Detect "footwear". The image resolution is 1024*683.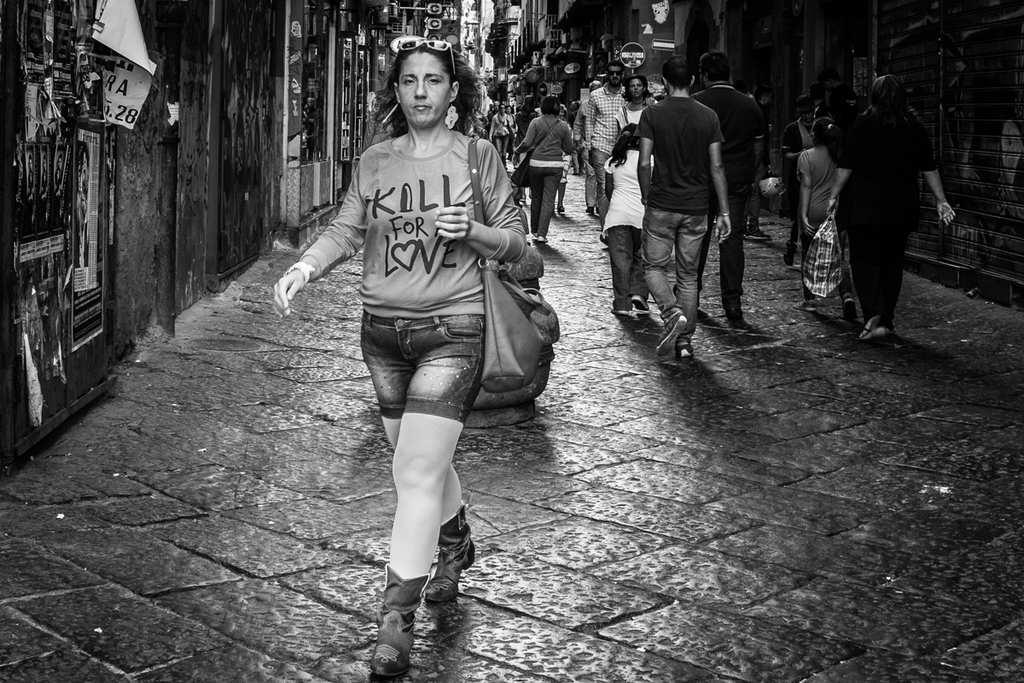
(left=532, top=231, right=546, bottom=241).
